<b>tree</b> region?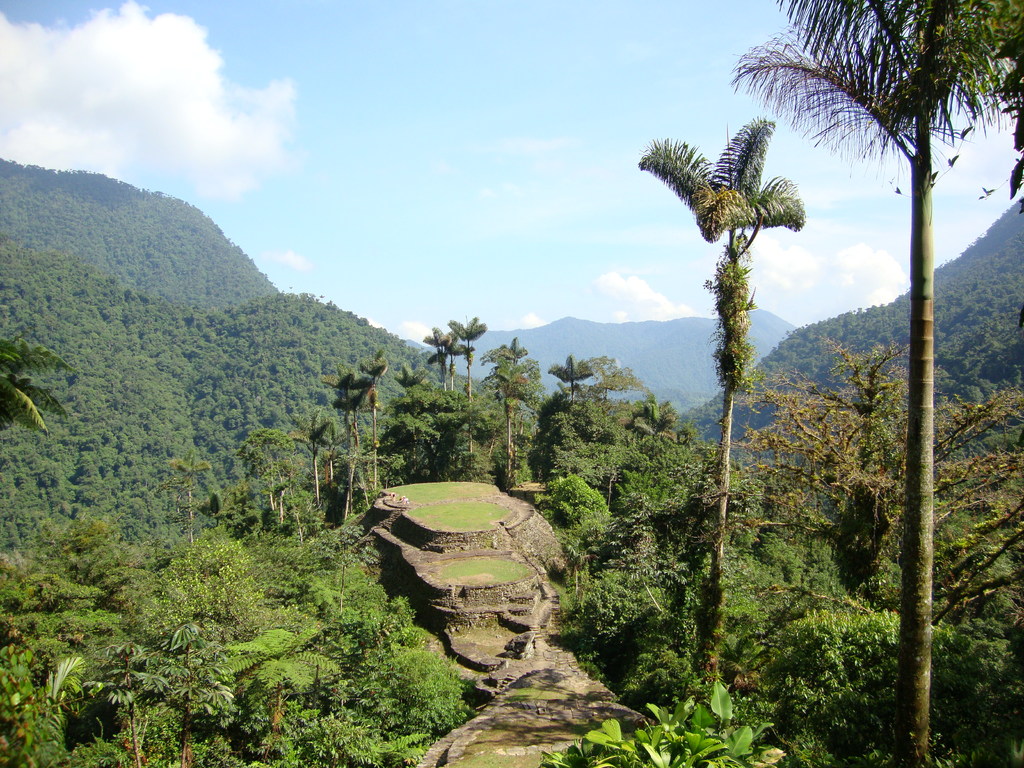
<box>728,0,1023,767</box>
